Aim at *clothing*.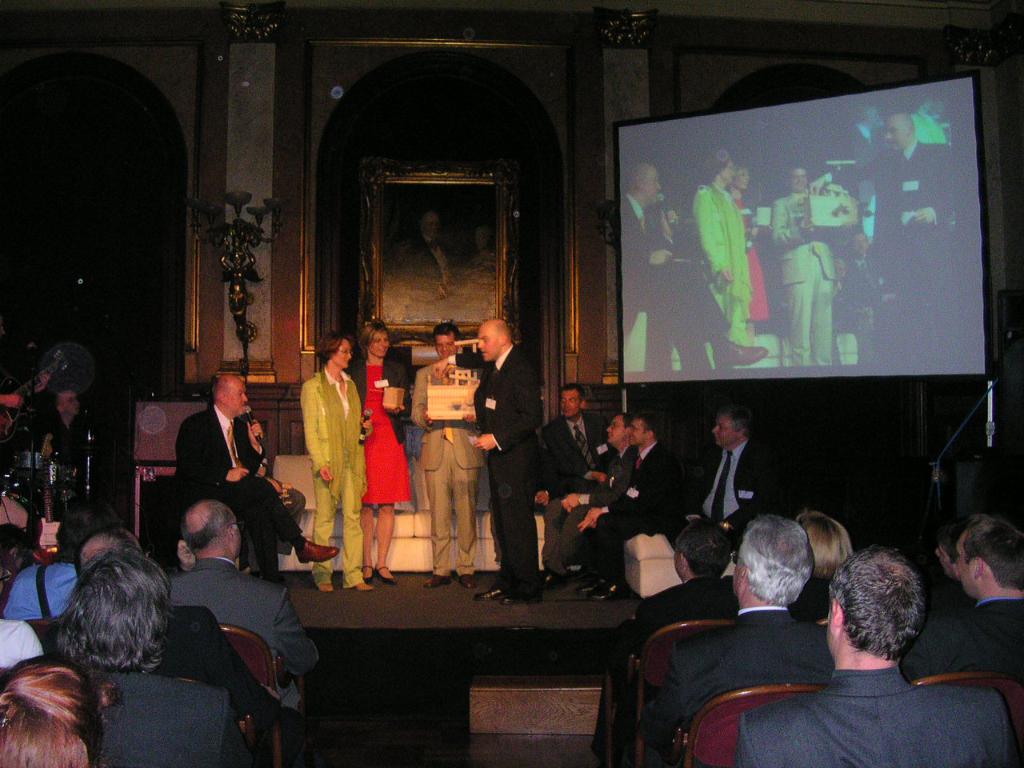
Aimed at box(465, 342, 551, 592).
